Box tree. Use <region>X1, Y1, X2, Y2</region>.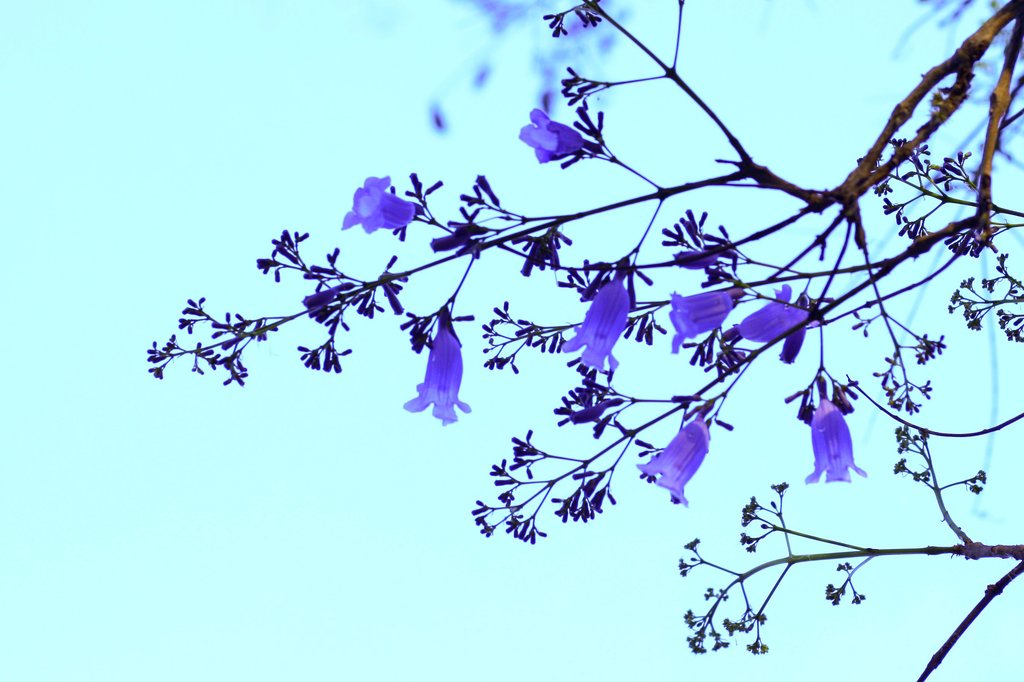
<region>132, 0, 1023, 681</region>.
